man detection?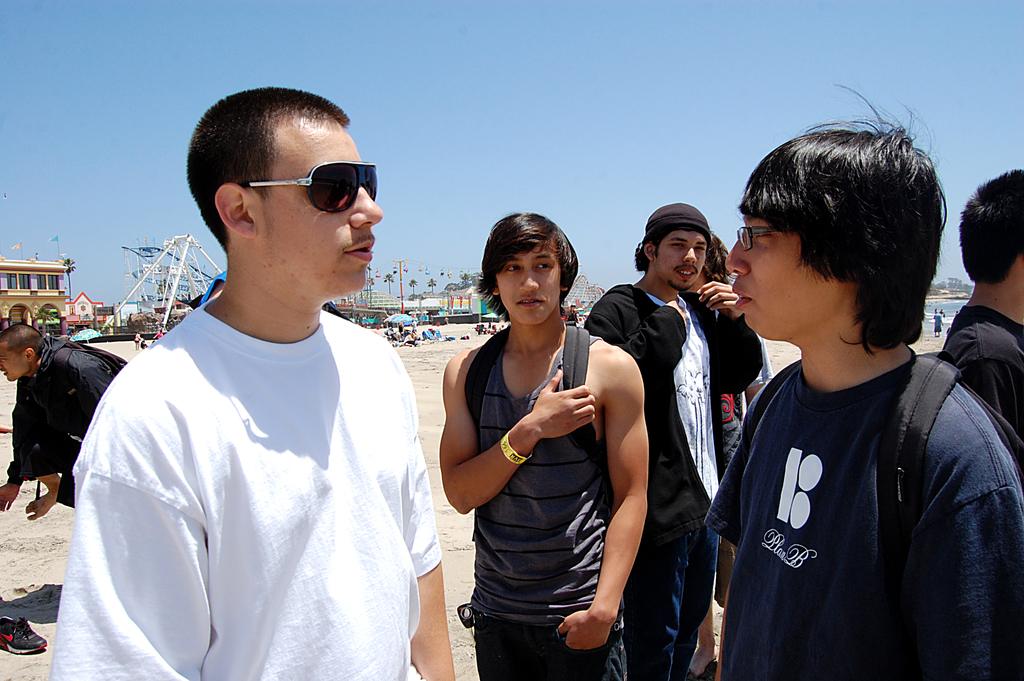
box=[578, 201, 765, 680]
